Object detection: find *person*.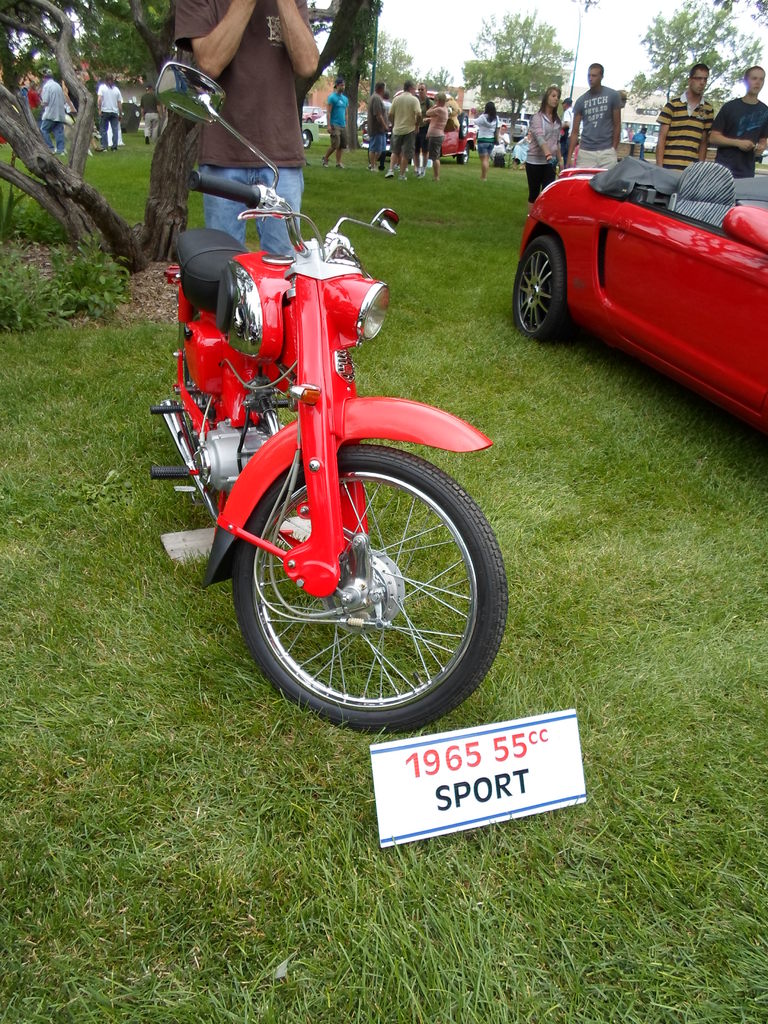
[x1=20, y1=69, x2=45, y2=129].
